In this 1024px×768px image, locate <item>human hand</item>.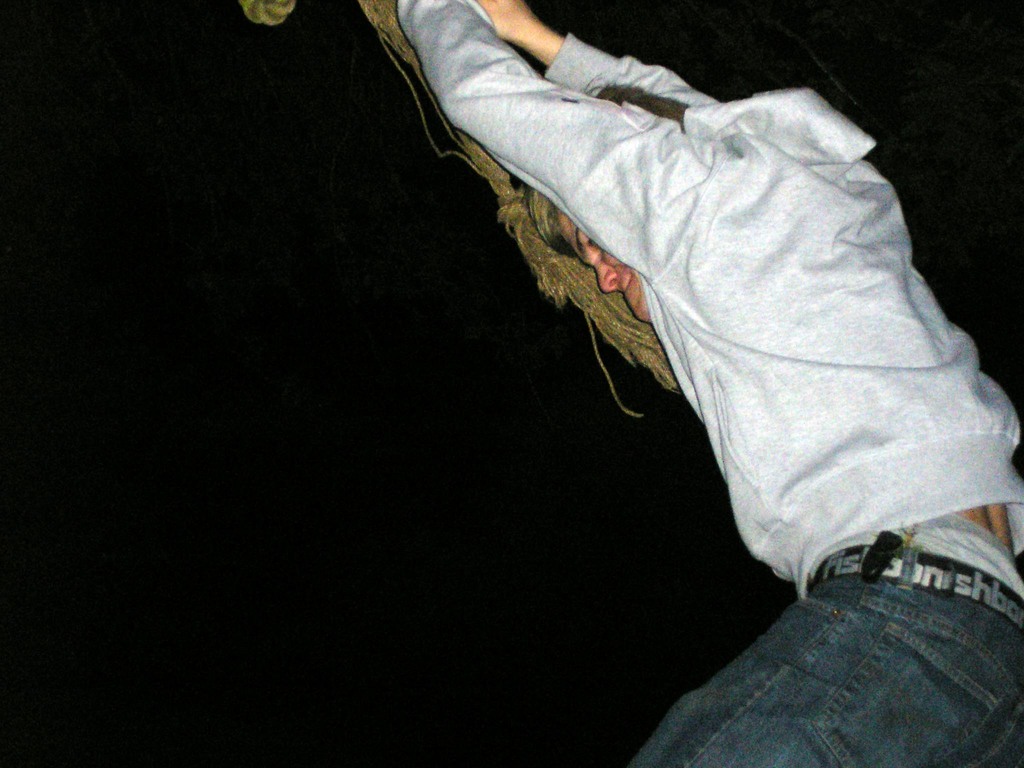
Bounding box: [left=477, top=0, right=531, bottom=40].
